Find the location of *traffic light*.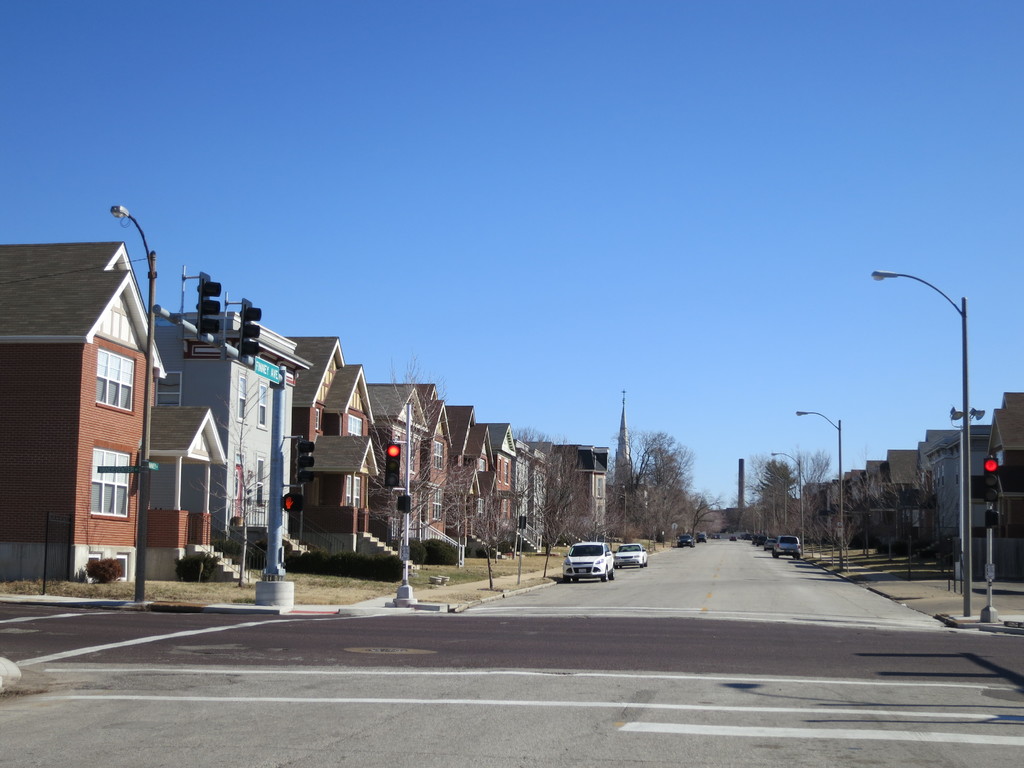
Location: select_region(241, 297, 262, 356).
